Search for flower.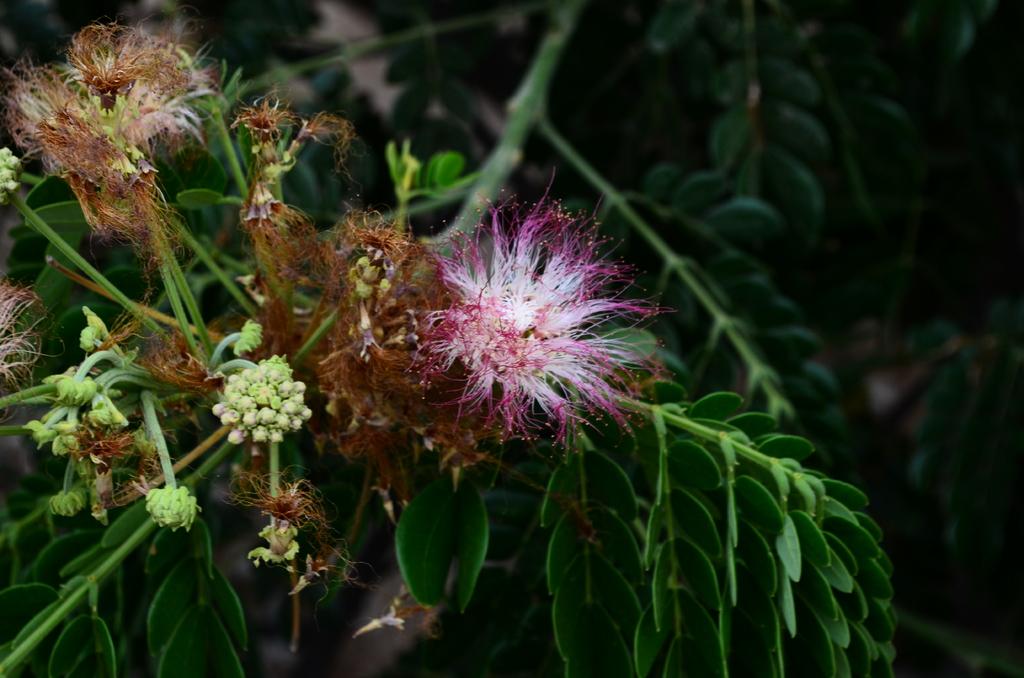
Found at 246 202 509 466.
